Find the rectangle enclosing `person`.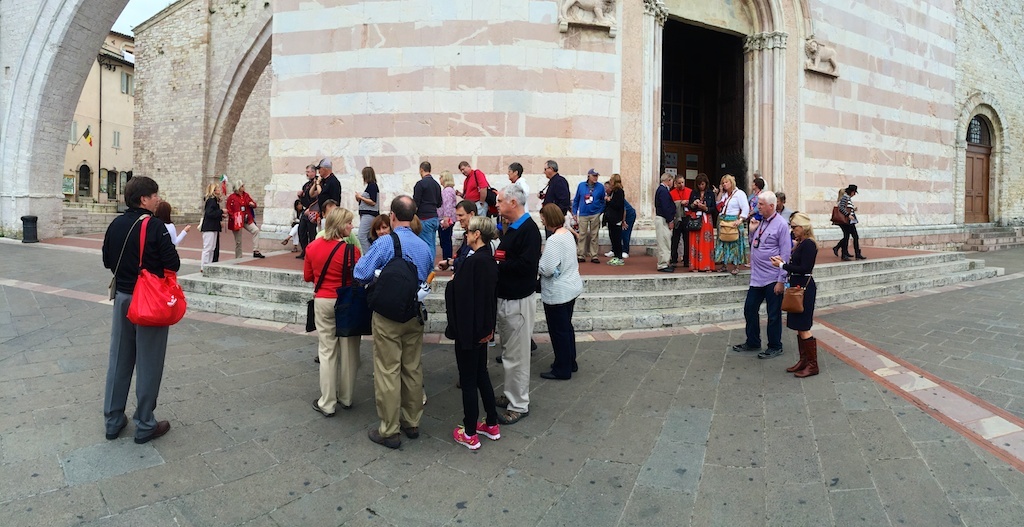
[828,182,865,258].
